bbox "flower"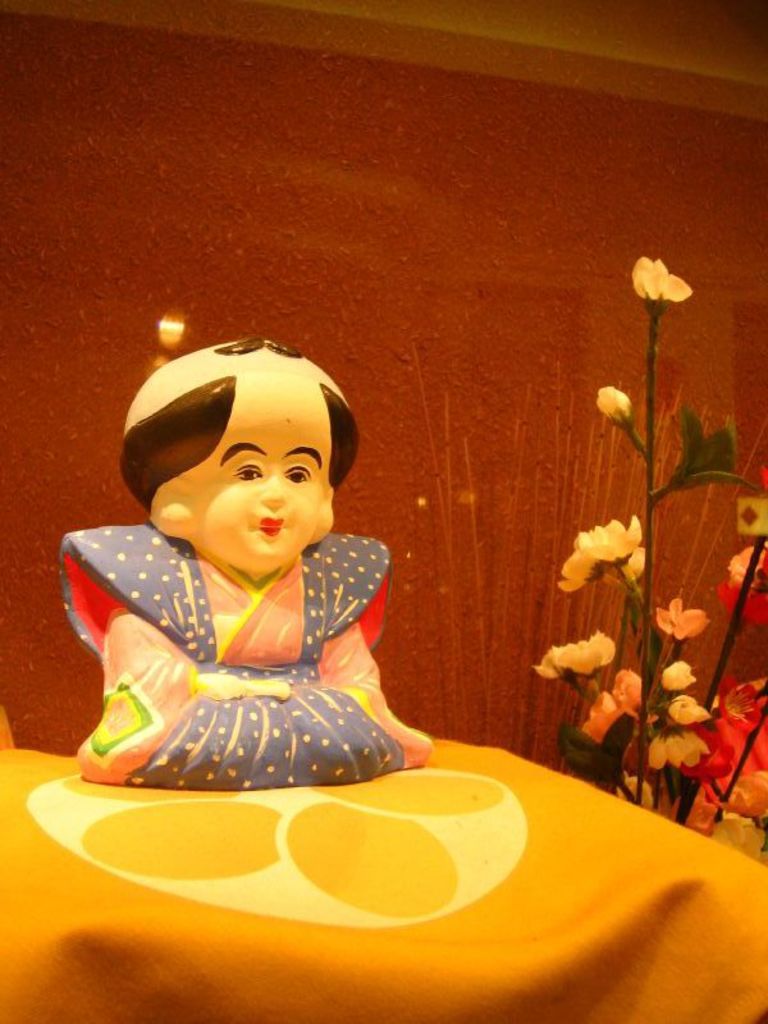
(x1=625, y1=251, x2=700, y2=310)
